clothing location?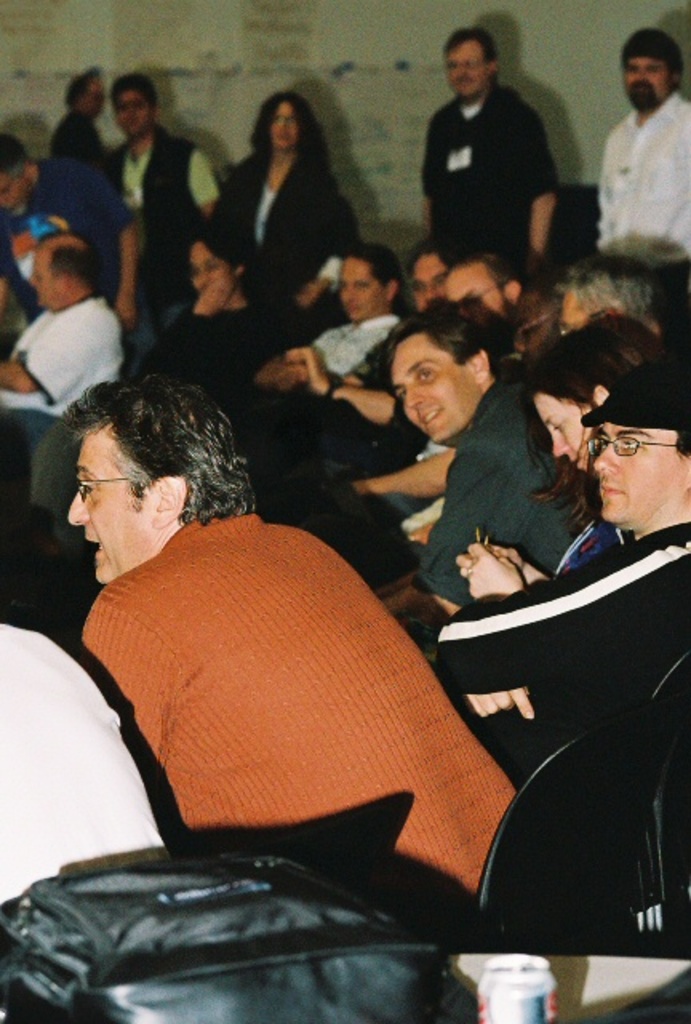
[left=568, top=88, right=689, bottom=262]
